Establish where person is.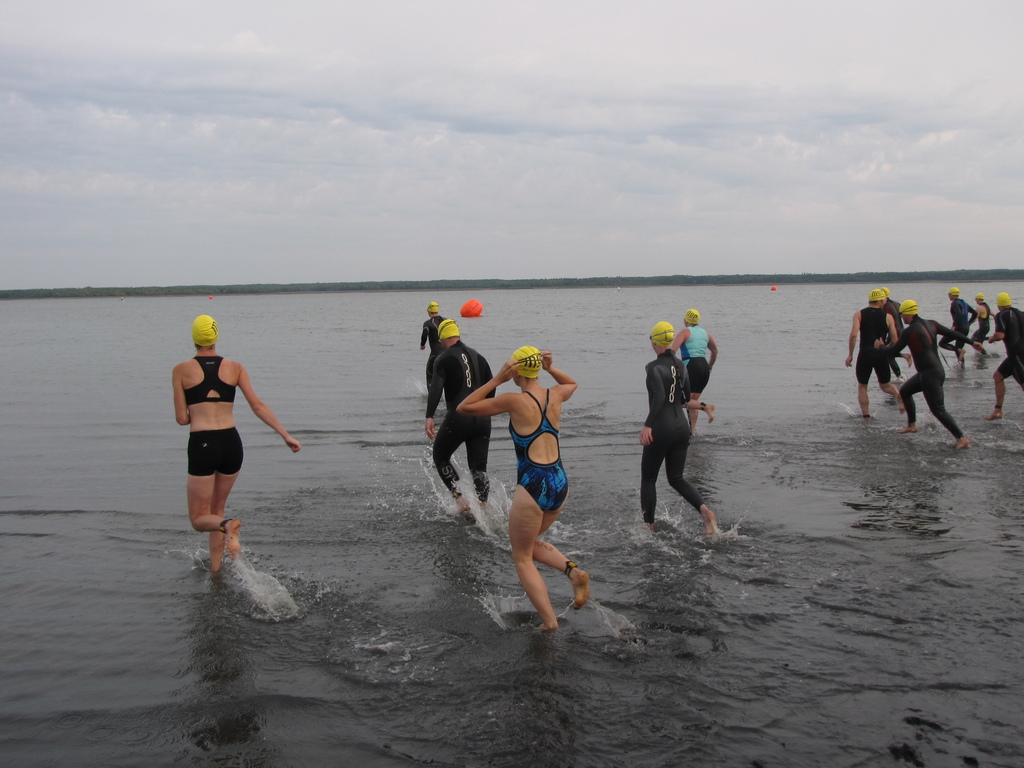
Established at bbox=(887, 294, 902, 378).
